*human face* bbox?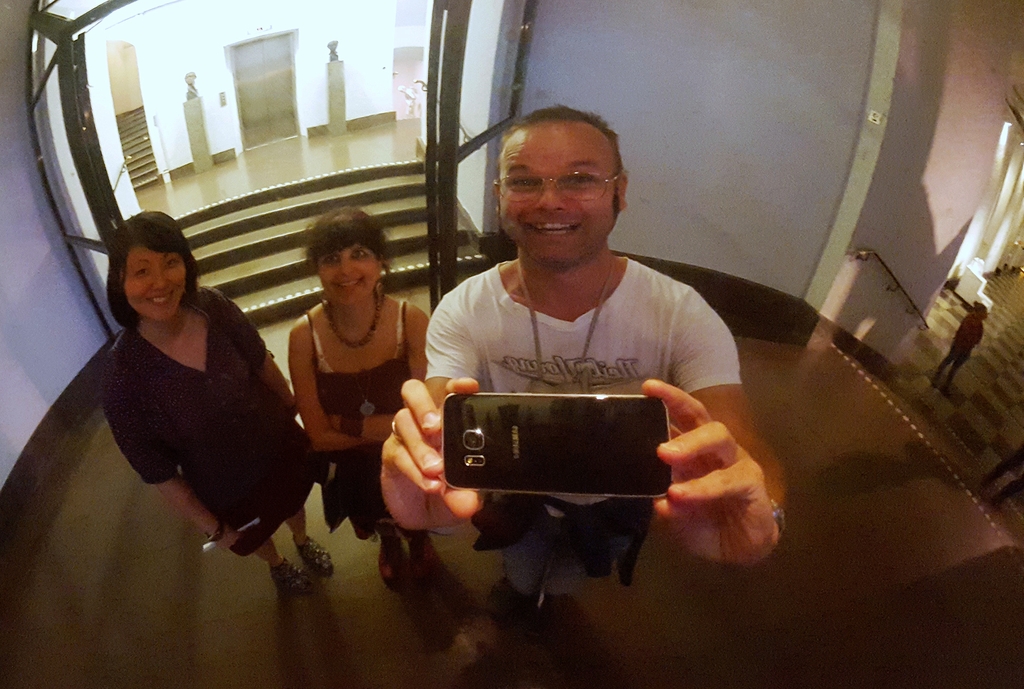
crop(500, 120, 611, 265)
